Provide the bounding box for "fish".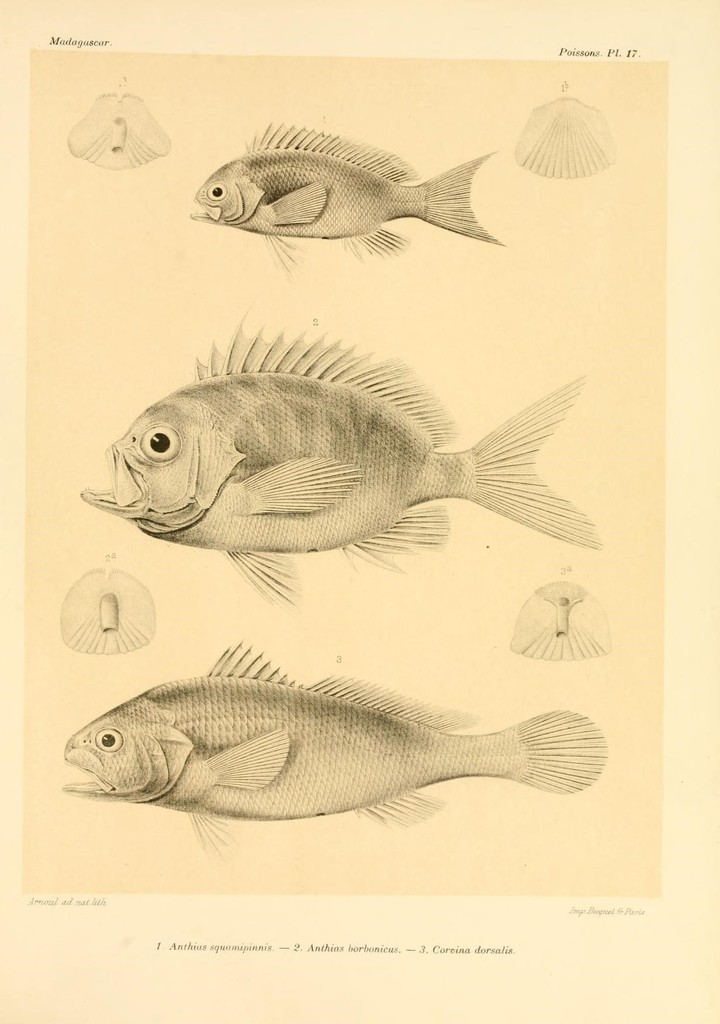
{"x1": 74, "y1": 301, "x2": 603, "y2": 616}.
